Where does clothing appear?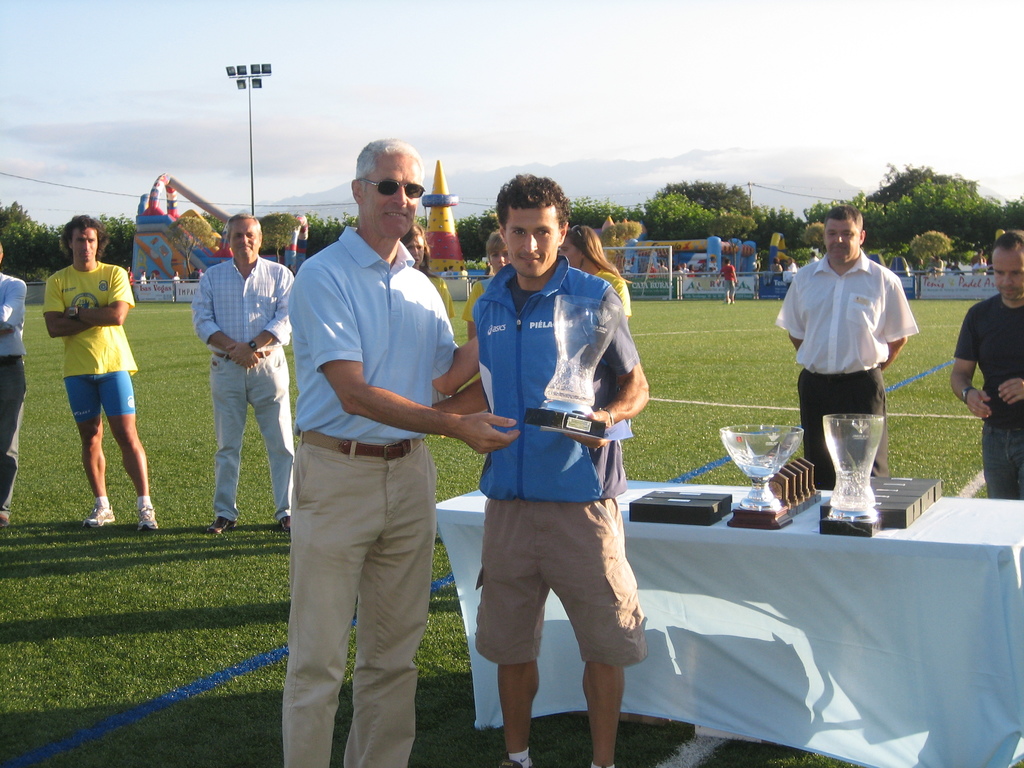
Appears at (947, 301, 1023, 504).
